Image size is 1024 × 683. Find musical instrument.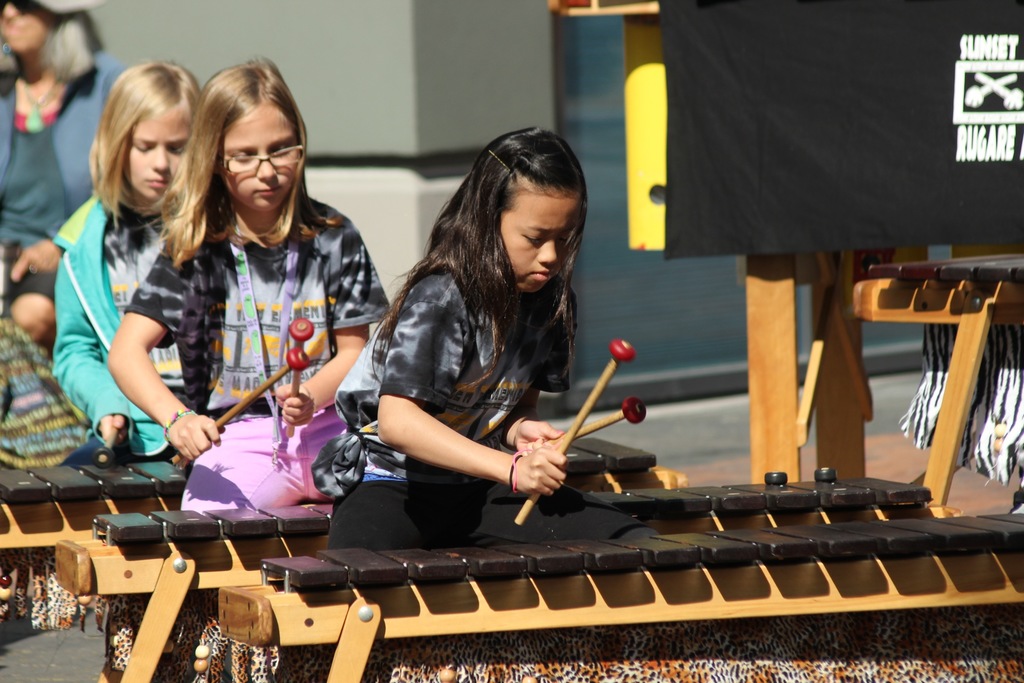
<box>0,428,669,557</box>.
